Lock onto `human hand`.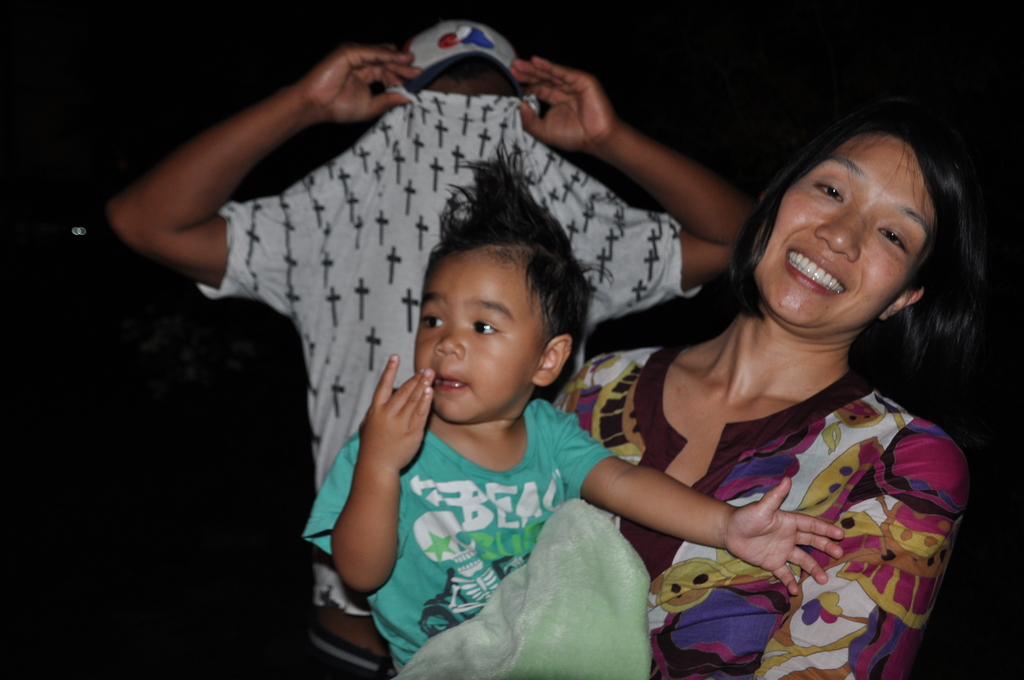
Locked: select_region(725, 476, 848, 599).
